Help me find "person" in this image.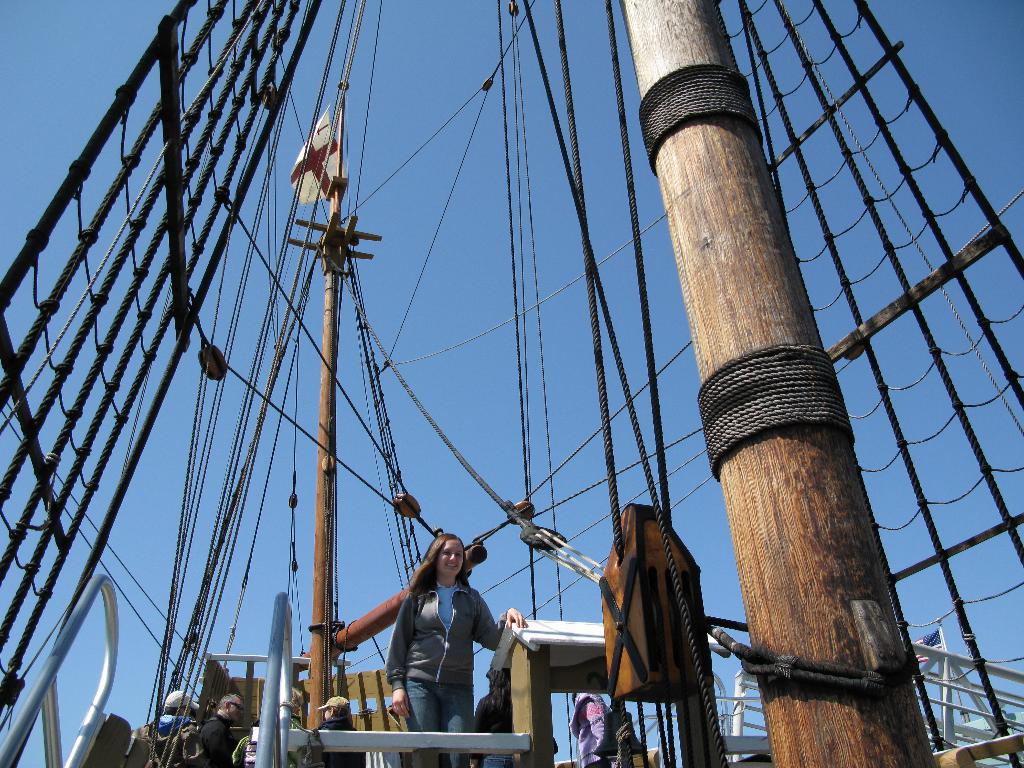
Found it: box(474, 670, 562, 767).
